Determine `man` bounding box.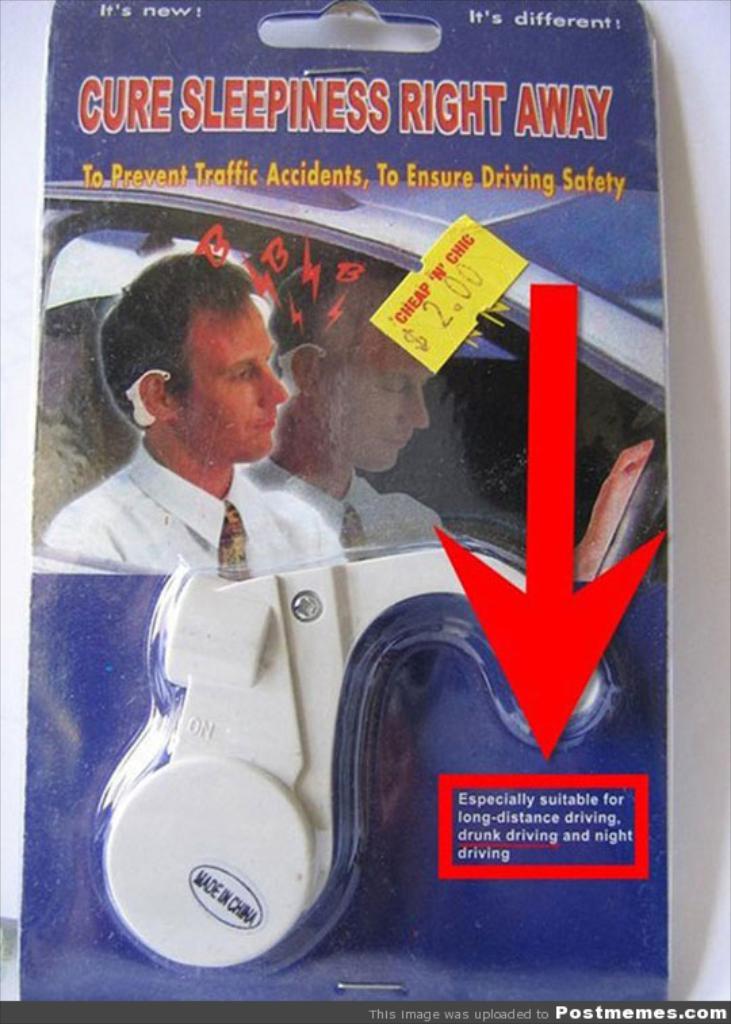
Determined: <box>49,237,359,569</box>.
